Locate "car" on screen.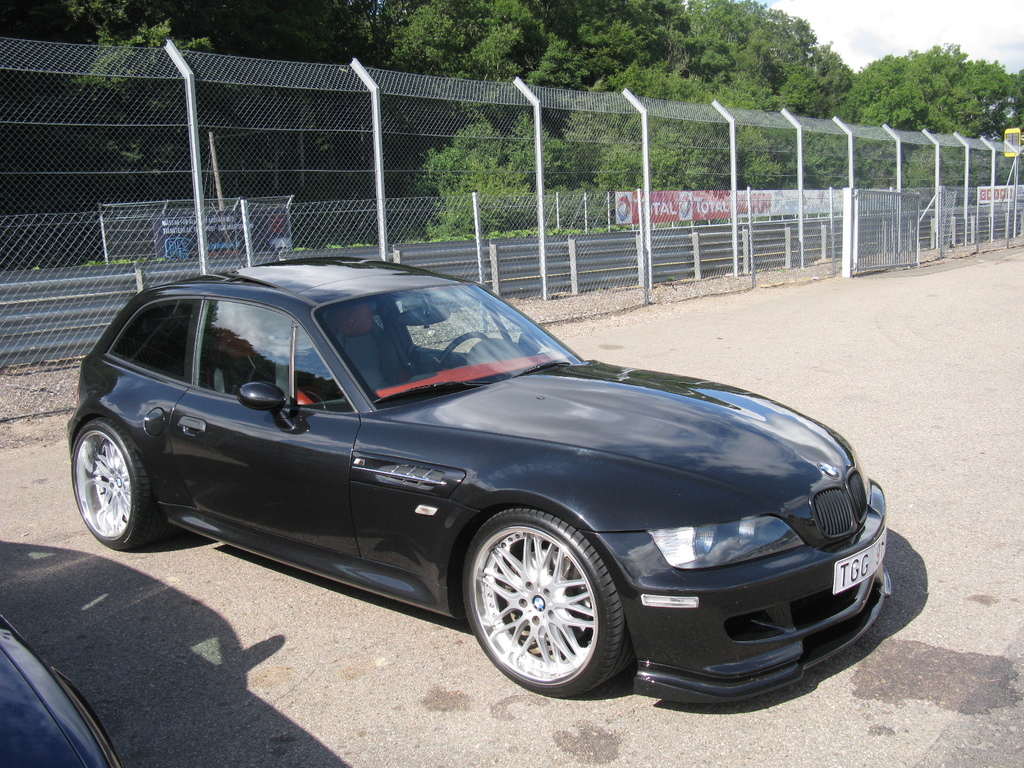
On screen at <region>0, 614, 117, 767</region>.
